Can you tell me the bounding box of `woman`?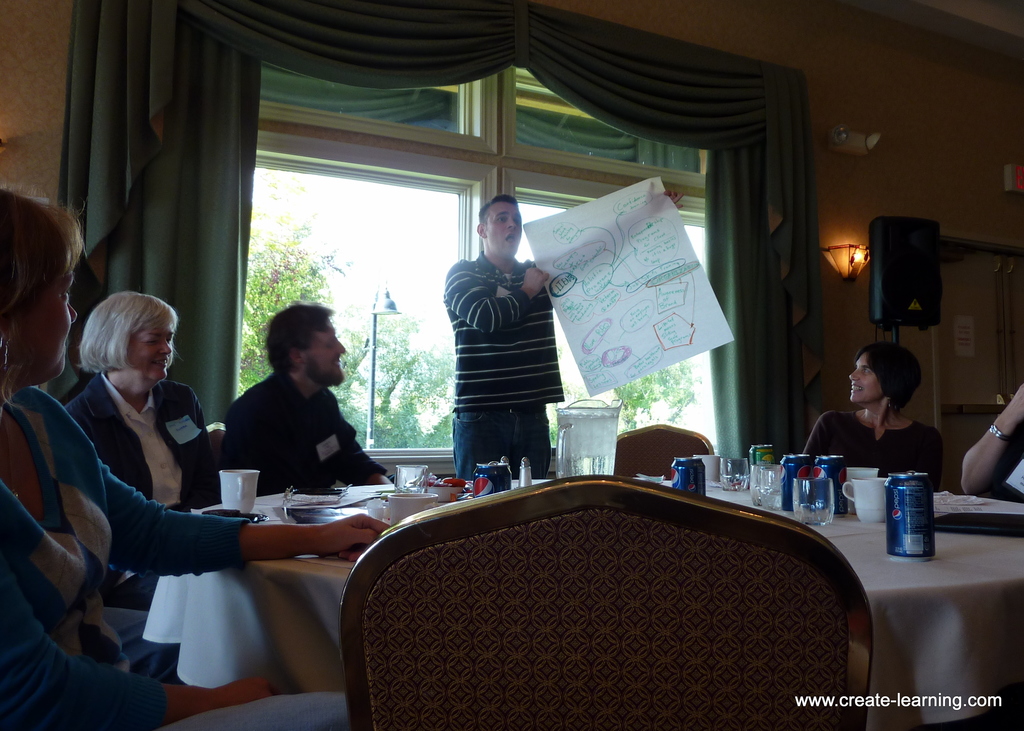
select_region(806, 334, 946, 483).
